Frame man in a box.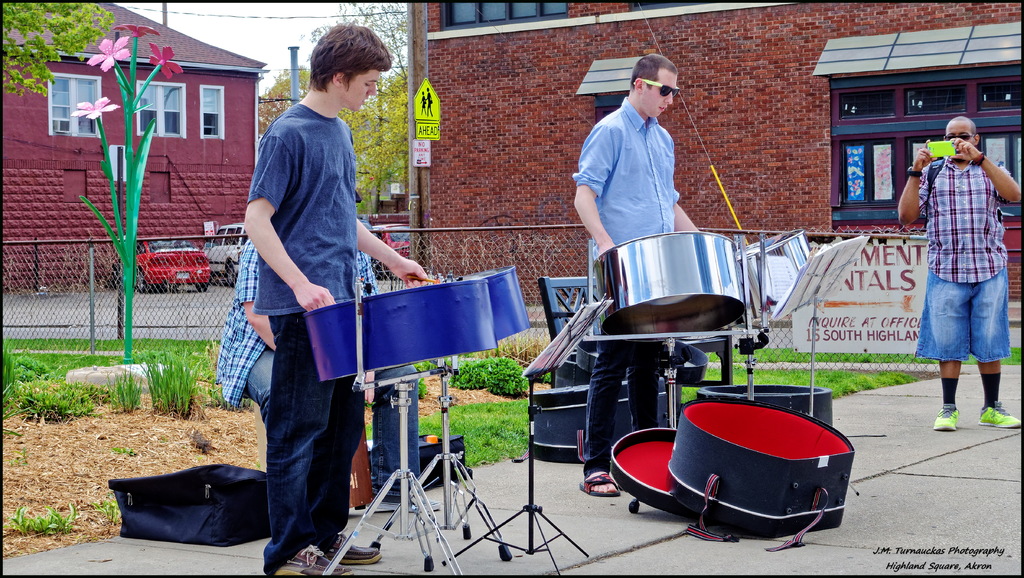
{"x1": 572, "y1": 54, "x2": 703, "y2": 497}.
